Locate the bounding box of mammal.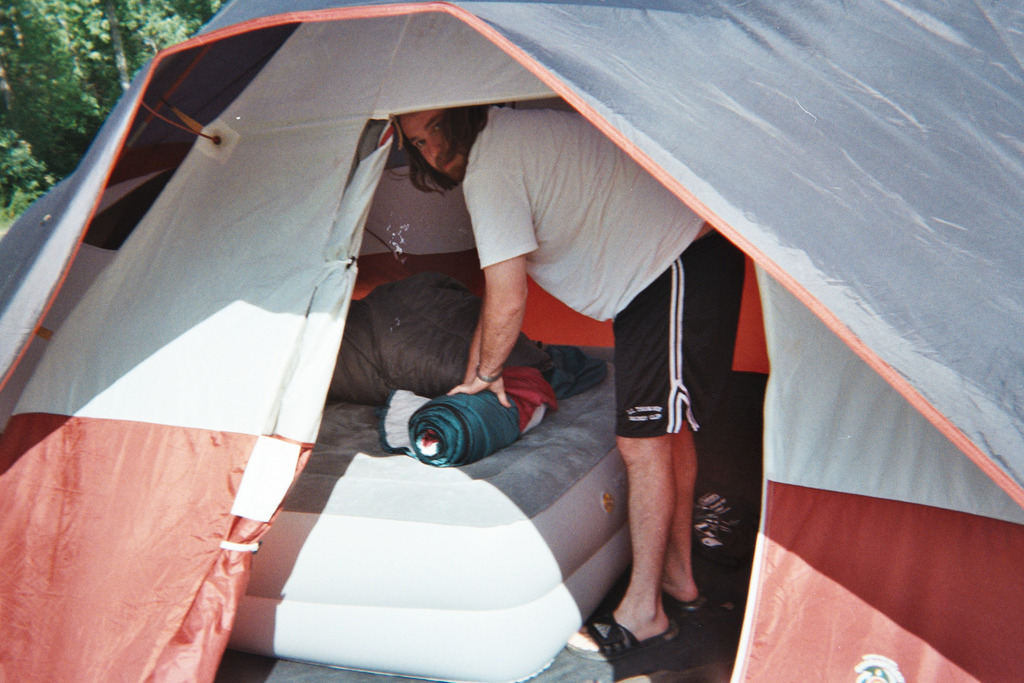
Bounding box: 408/96/738/653.
